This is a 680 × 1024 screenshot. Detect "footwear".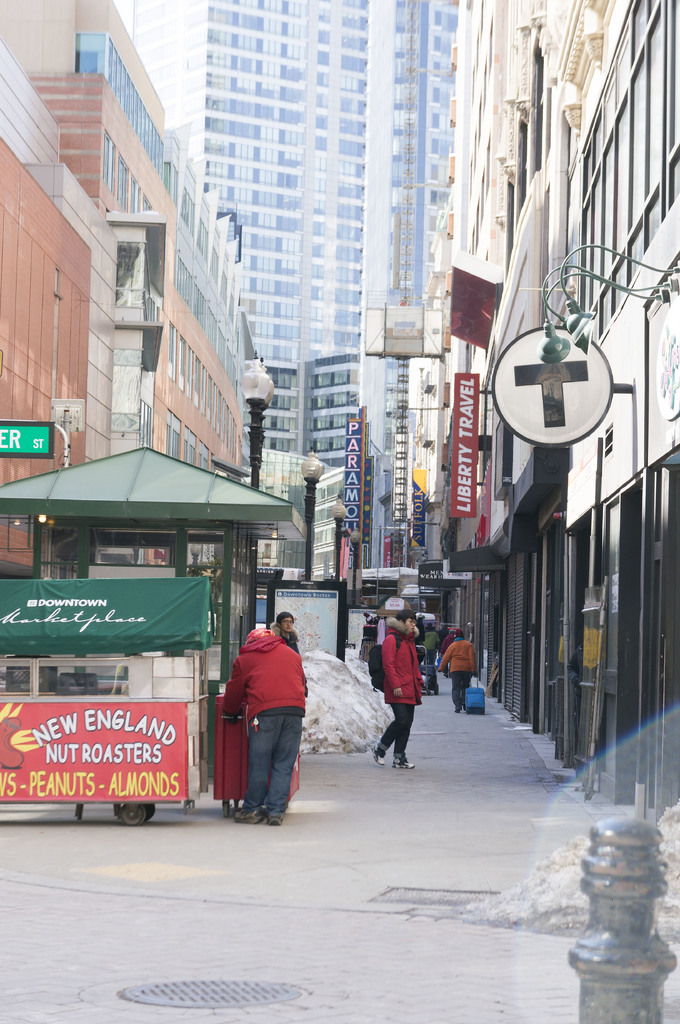
bbox=[391, 749, 421, 770].
